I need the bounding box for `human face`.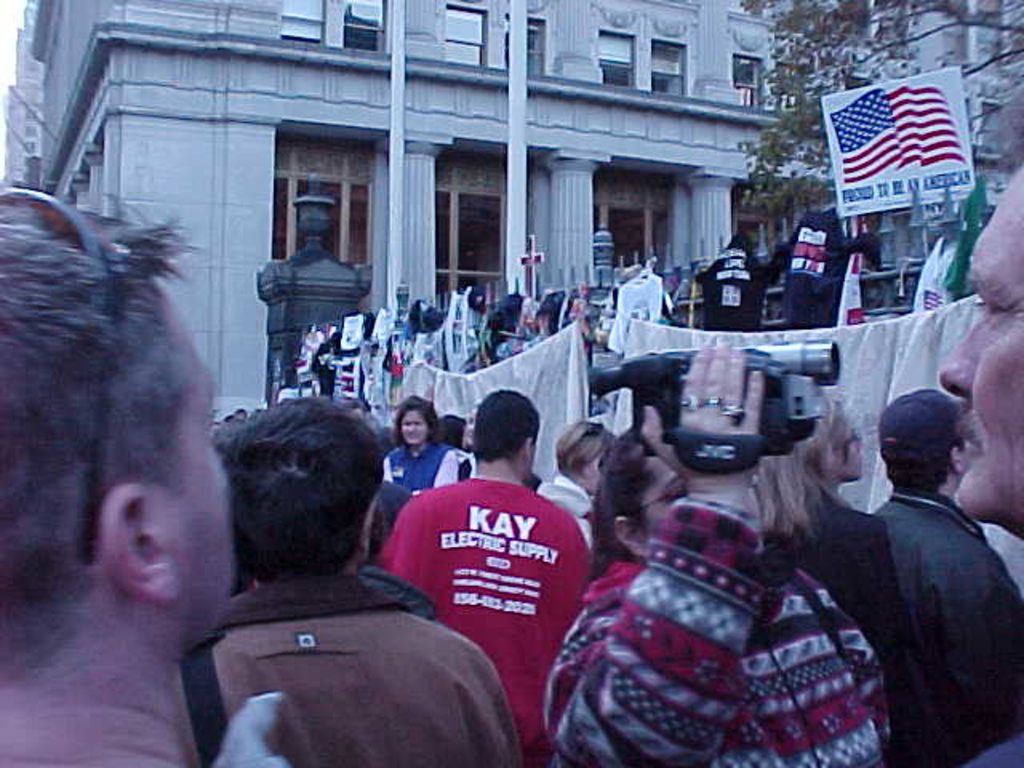
Here it is: (642,456,686,544).
